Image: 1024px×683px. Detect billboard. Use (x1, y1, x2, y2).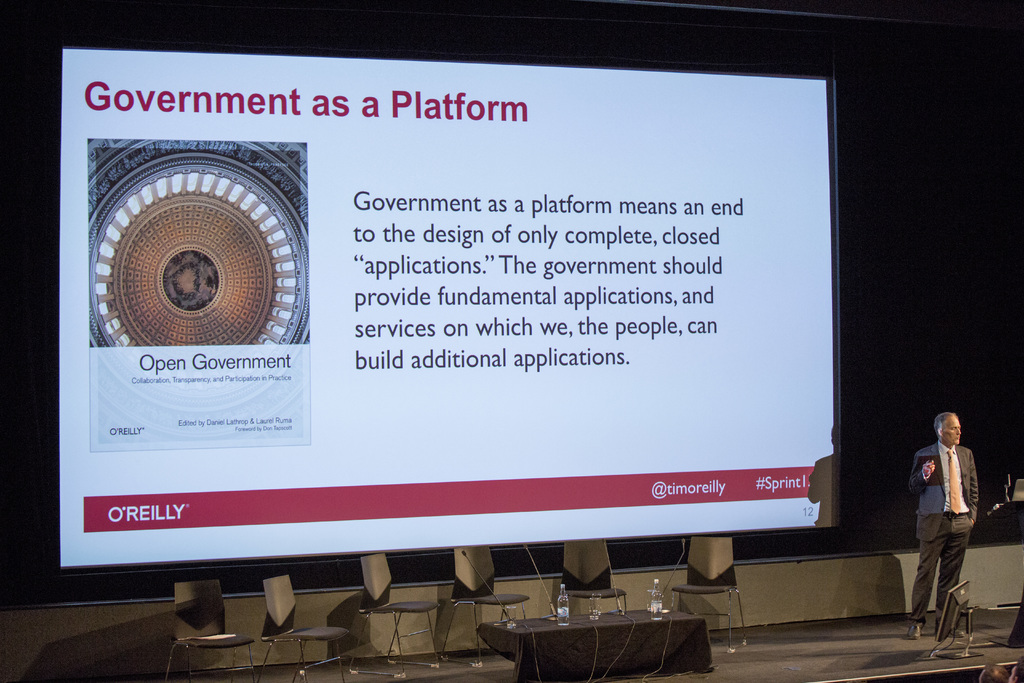
(42, 46, 845, 564).
